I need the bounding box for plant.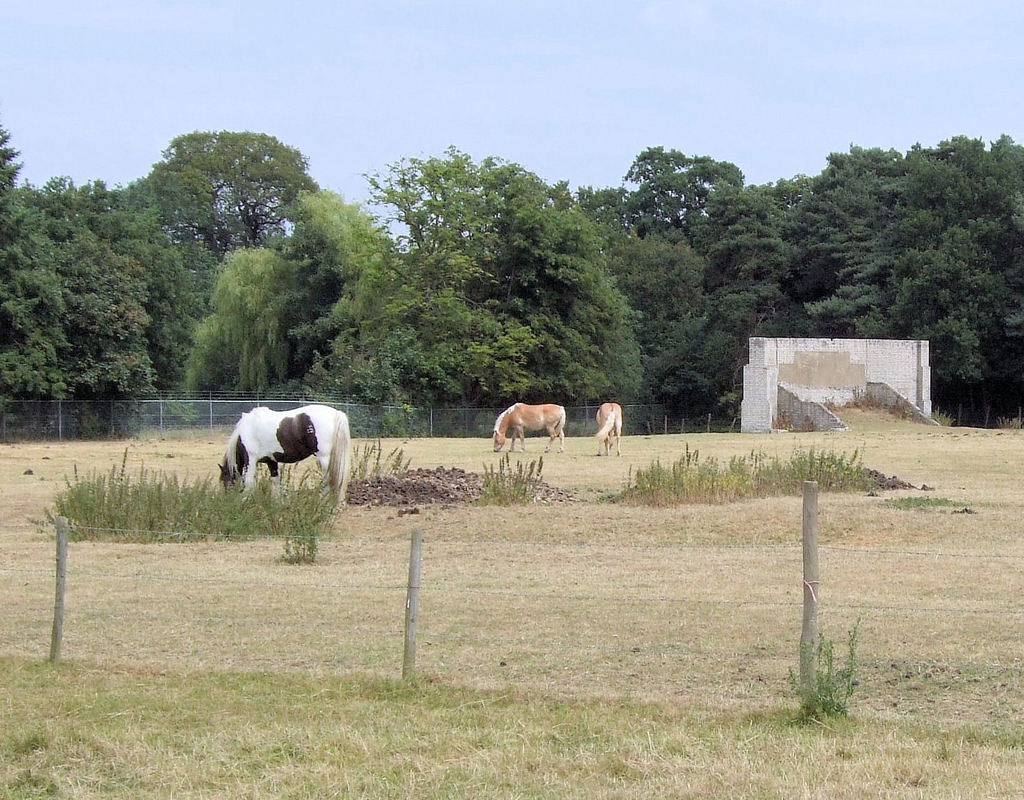
Here it is: 877/485/948/512.
